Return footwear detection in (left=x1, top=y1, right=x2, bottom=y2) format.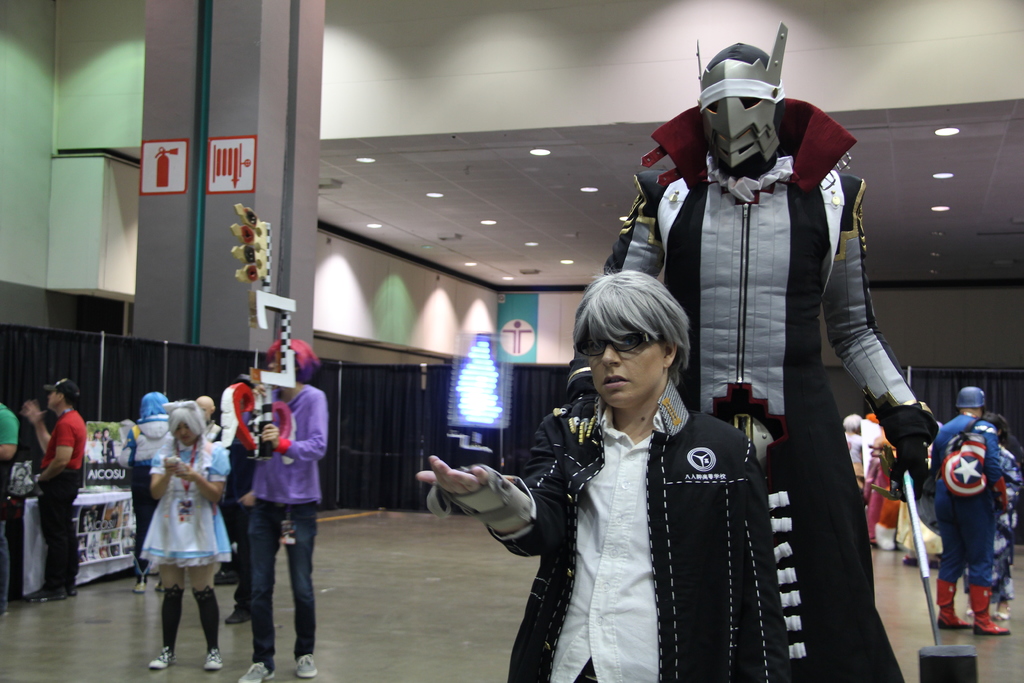
(left=215, top=557, right=234, bottom=587).
